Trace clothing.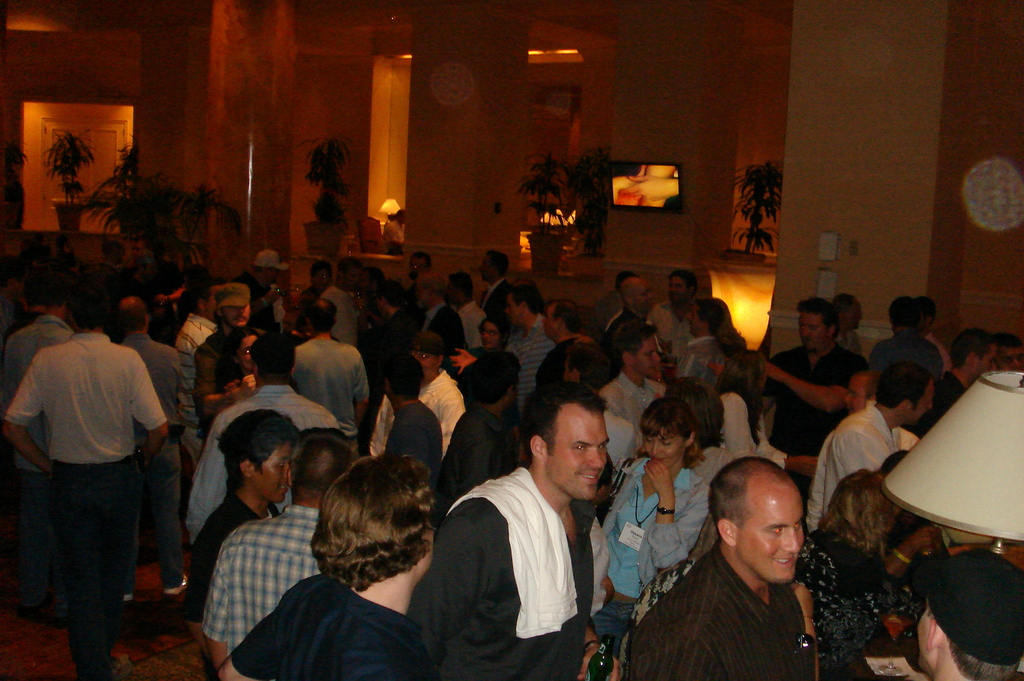
Traced to [left=595, top=452, right=709, bottom=591].
